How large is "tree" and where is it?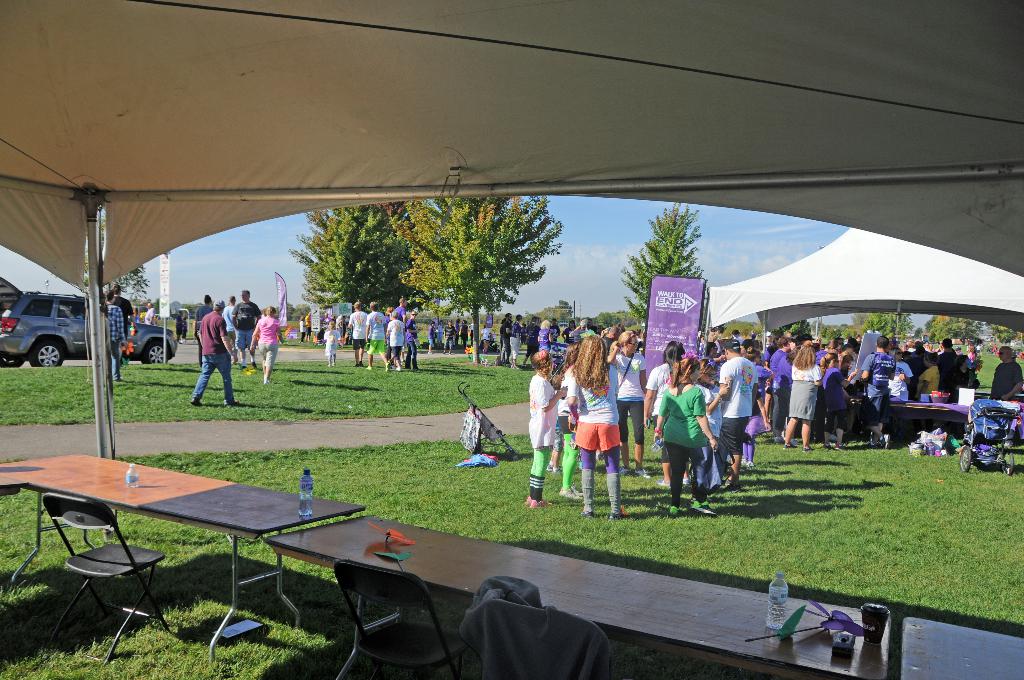
Bounding box: <region>621, 201, 705, 318</region>.
